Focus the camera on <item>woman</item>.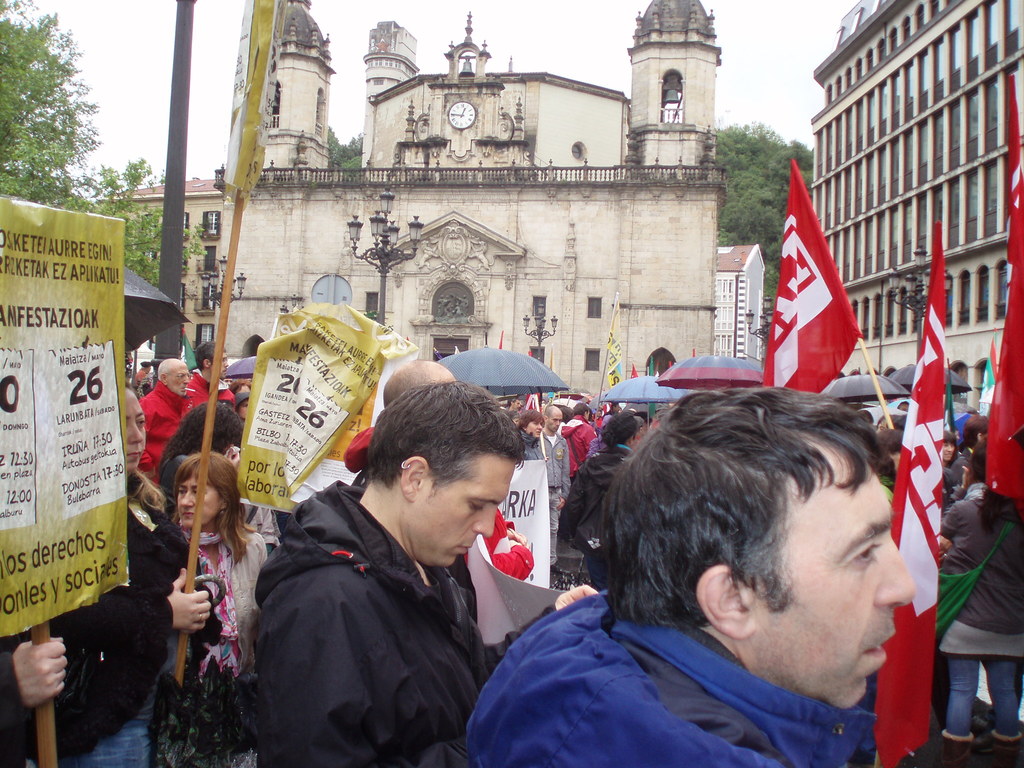
Focus region: bbox(143, 442, 255, 742).
